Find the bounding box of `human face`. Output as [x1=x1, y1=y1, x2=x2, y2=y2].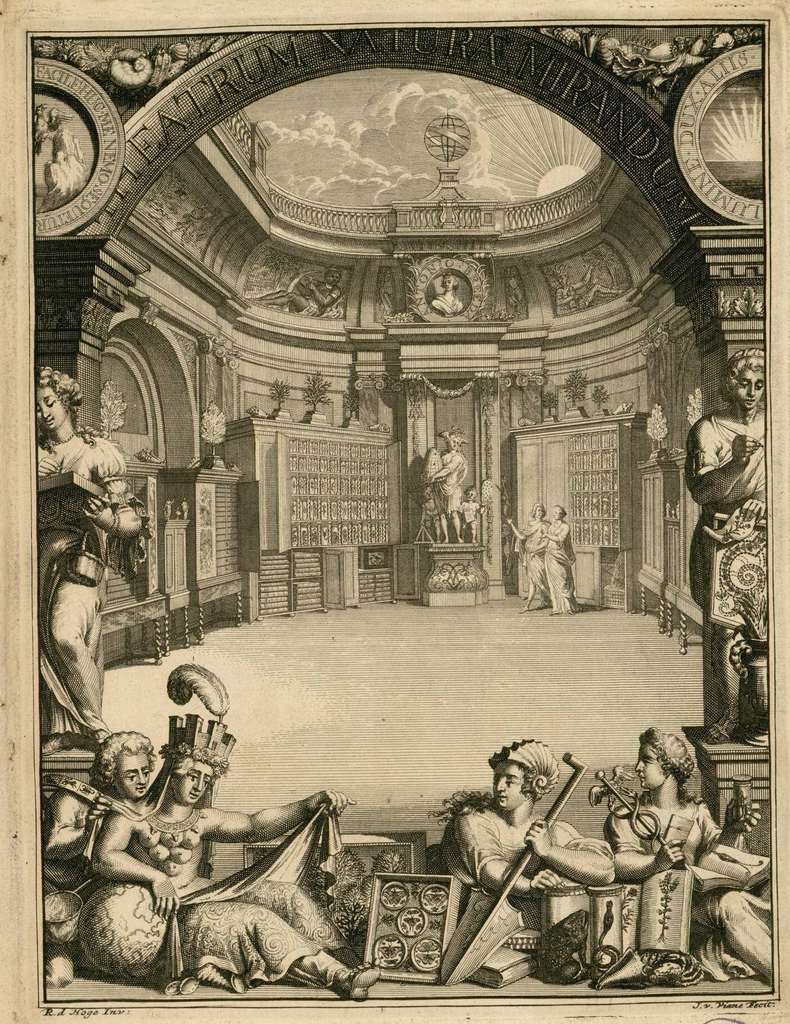
[x1=34, y1=386, x2=65, y2=428].
